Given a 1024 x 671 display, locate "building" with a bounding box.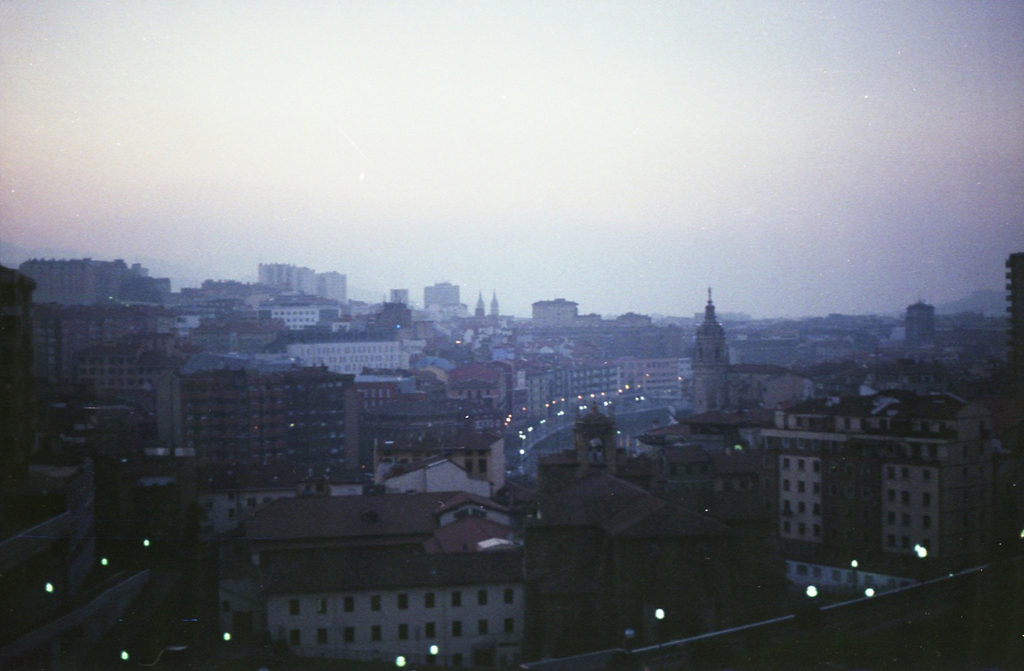
Located: box(256, 534, 532, 669).
